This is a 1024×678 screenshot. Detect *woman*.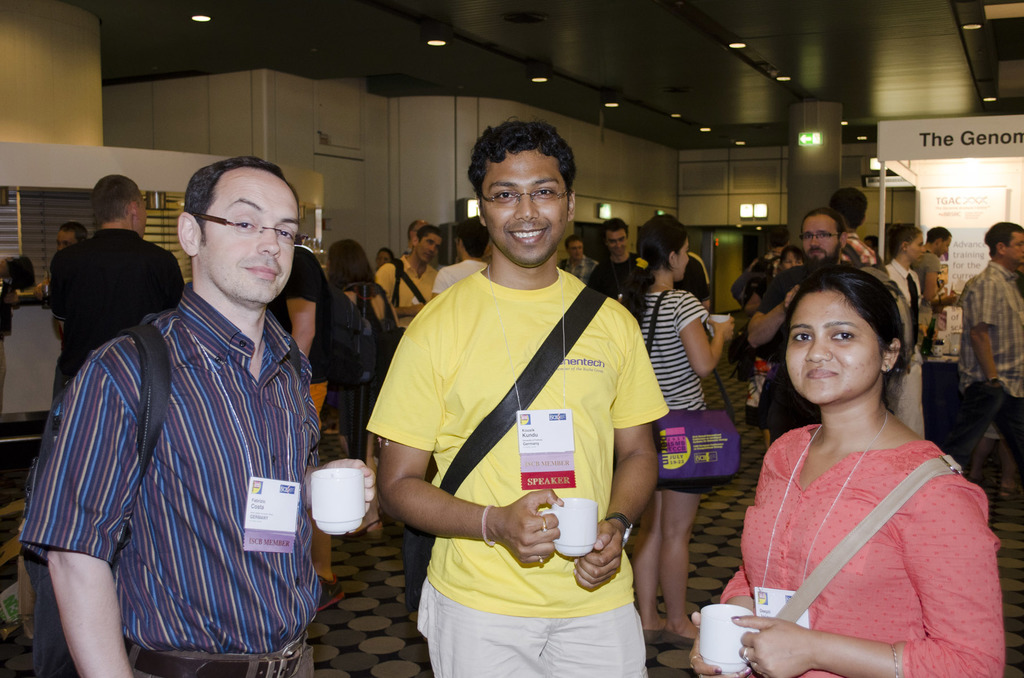
[left=705, top=247, right=994, bottom=677].
